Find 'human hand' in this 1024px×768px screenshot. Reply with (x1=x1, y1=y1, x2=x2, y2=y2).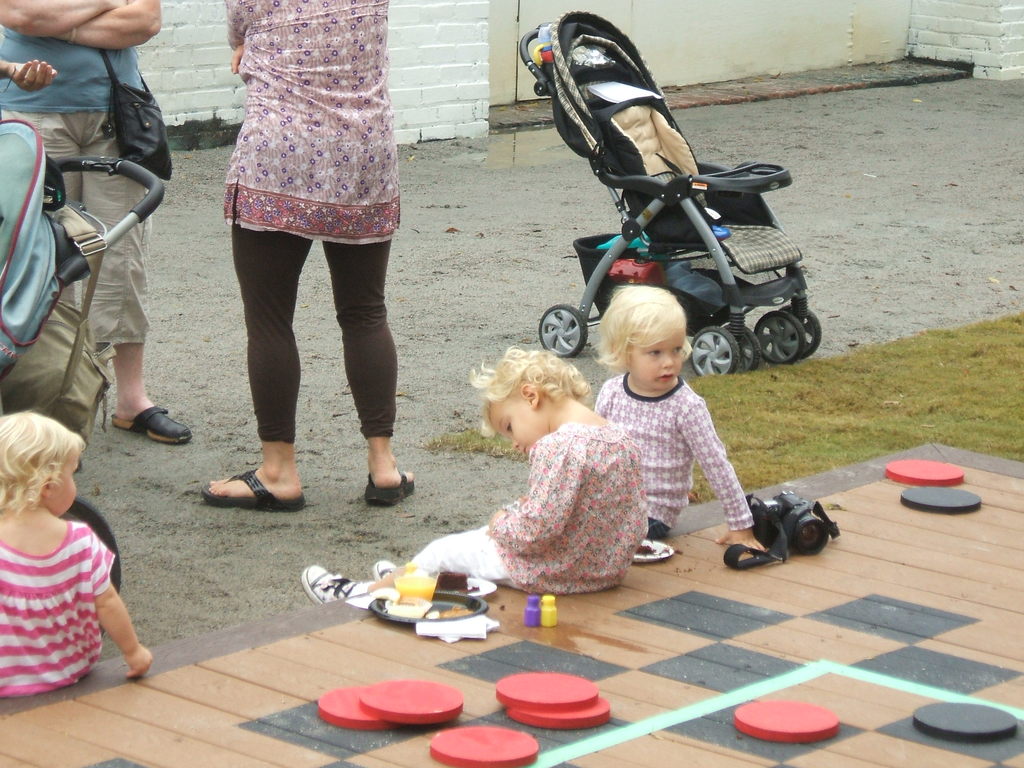
(x1=228, y1=45, x2=247, y2=74).
